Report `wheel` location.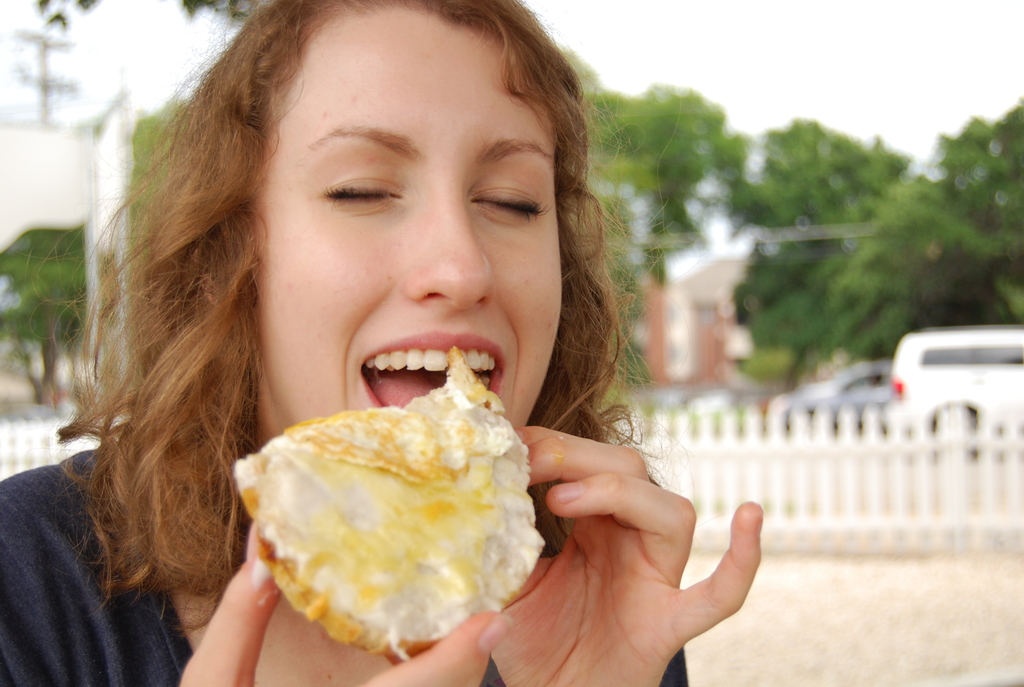
Report: box=[922, 404, 988, 459].
